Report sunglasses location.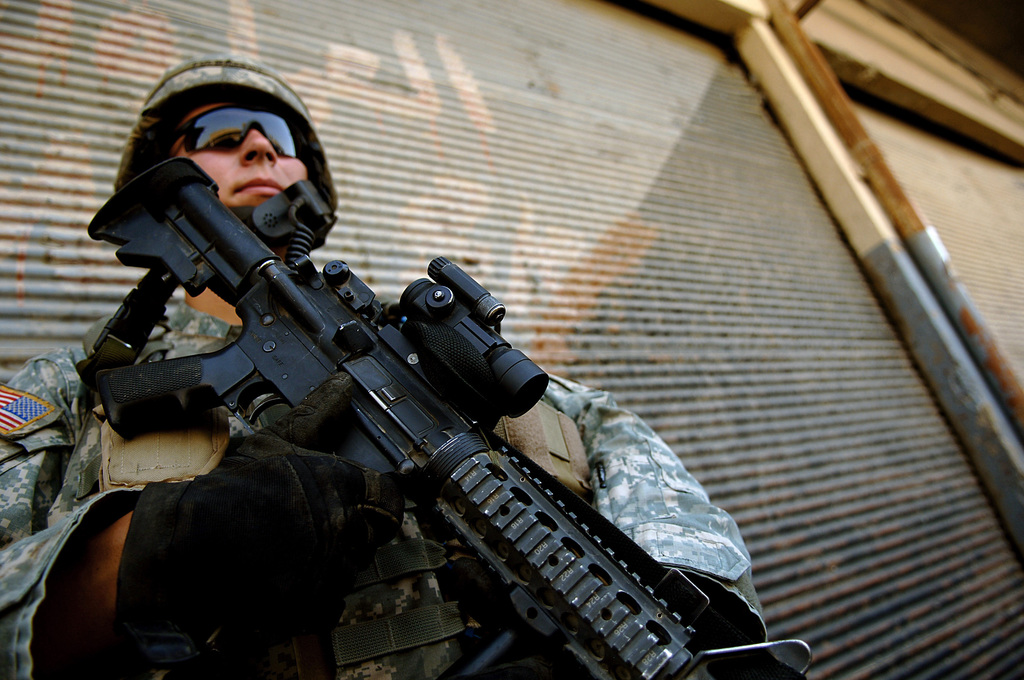
Report: detection(173, 104, 310, 155).
